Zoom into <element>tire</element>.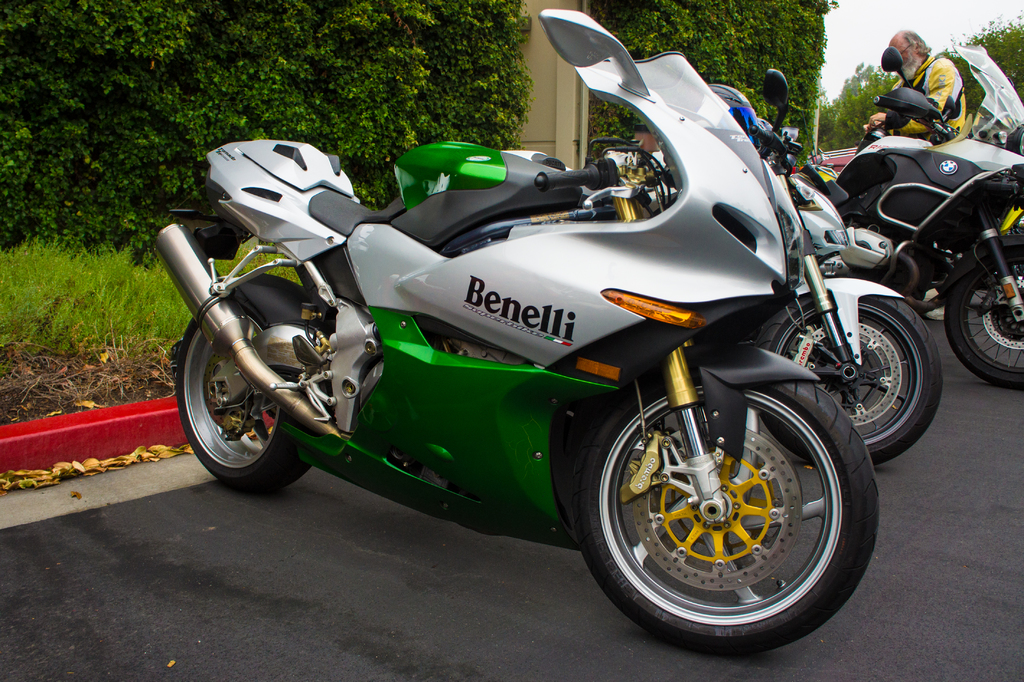
Zoom target: rect(755, 293, 945, 470).
